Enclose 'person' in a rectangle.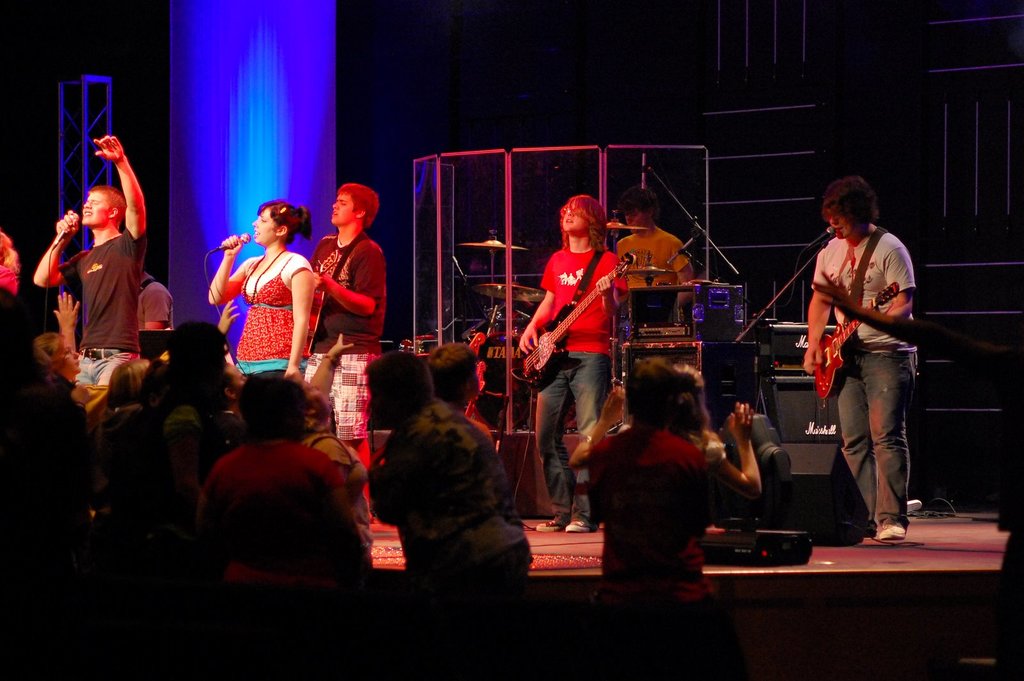
BBox(199, 189, 316, 392).
